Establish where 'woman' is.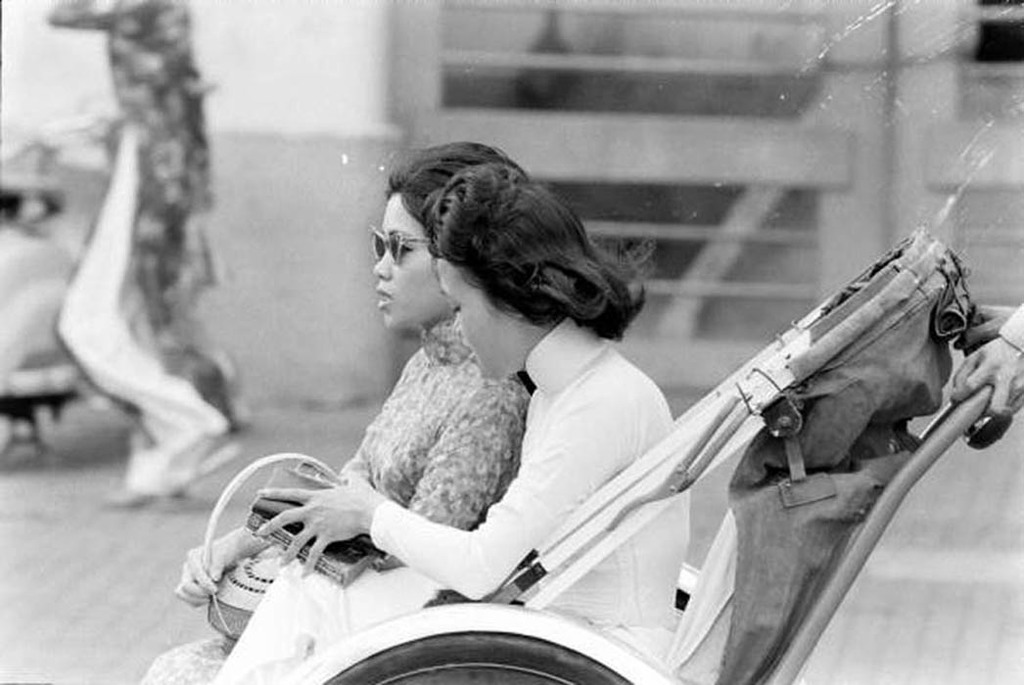
Established at x1=137 y1=134 x2=528 y2=684.
